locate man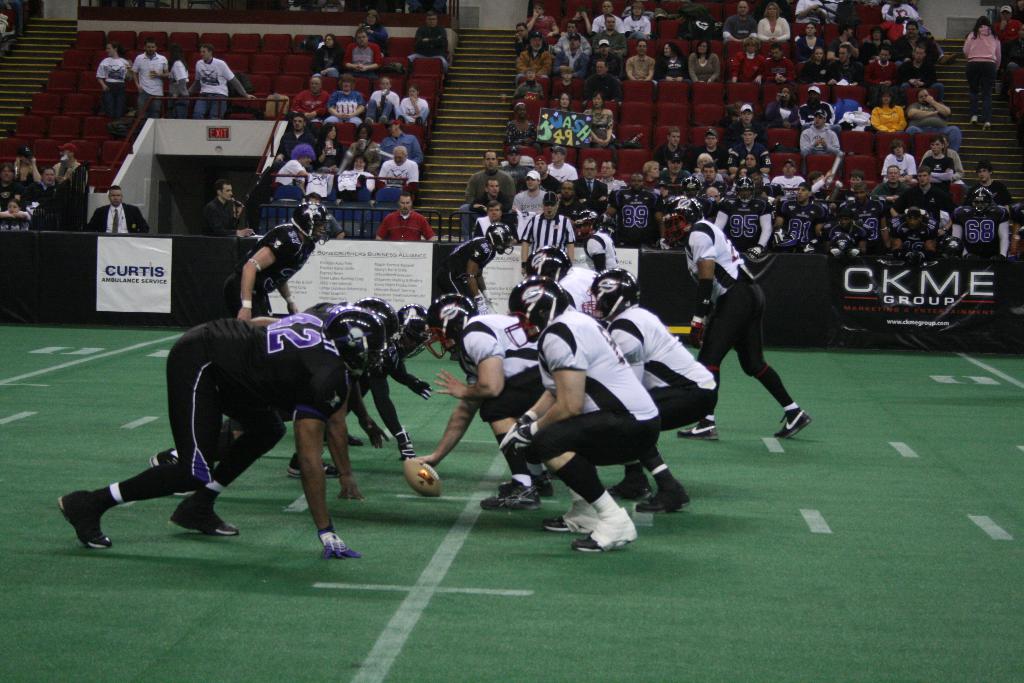
locate(917, 134, 959, 189)
